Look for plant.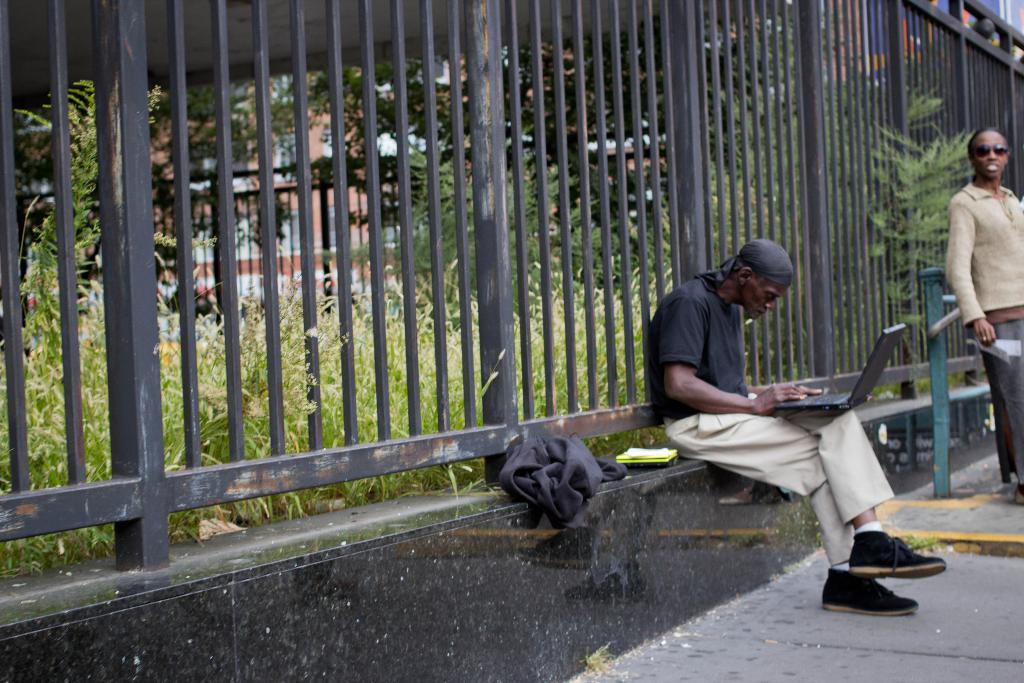
Found: locate(867, 92, 981, 357).
